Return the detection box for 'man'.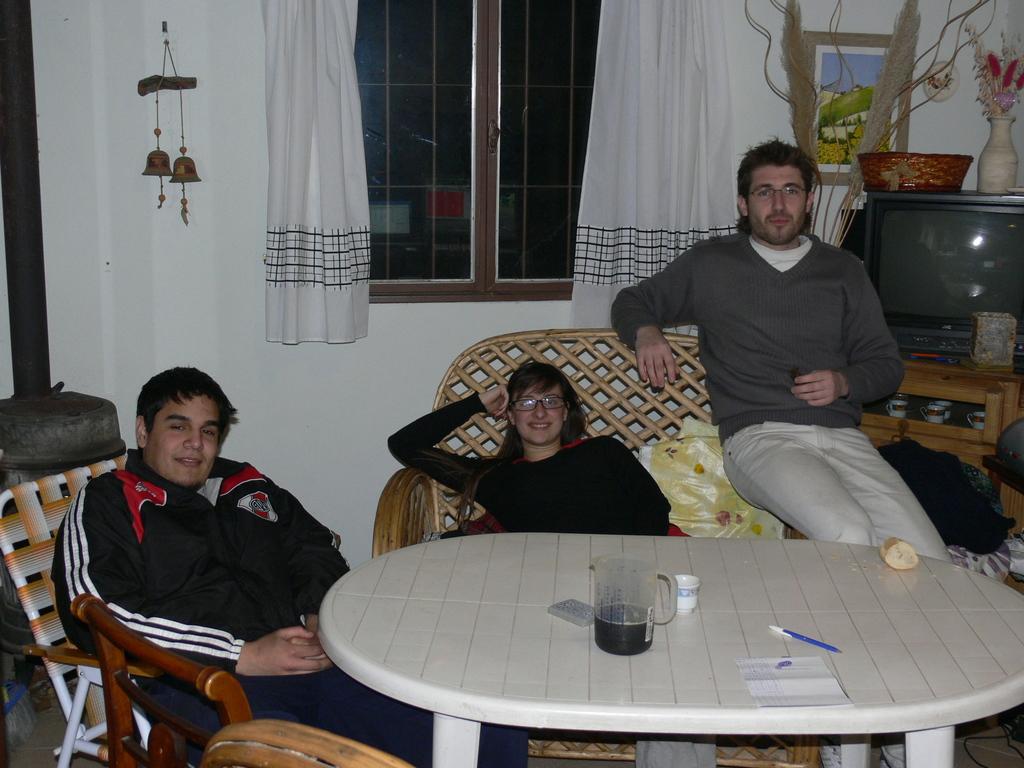
48 358 352 734.
